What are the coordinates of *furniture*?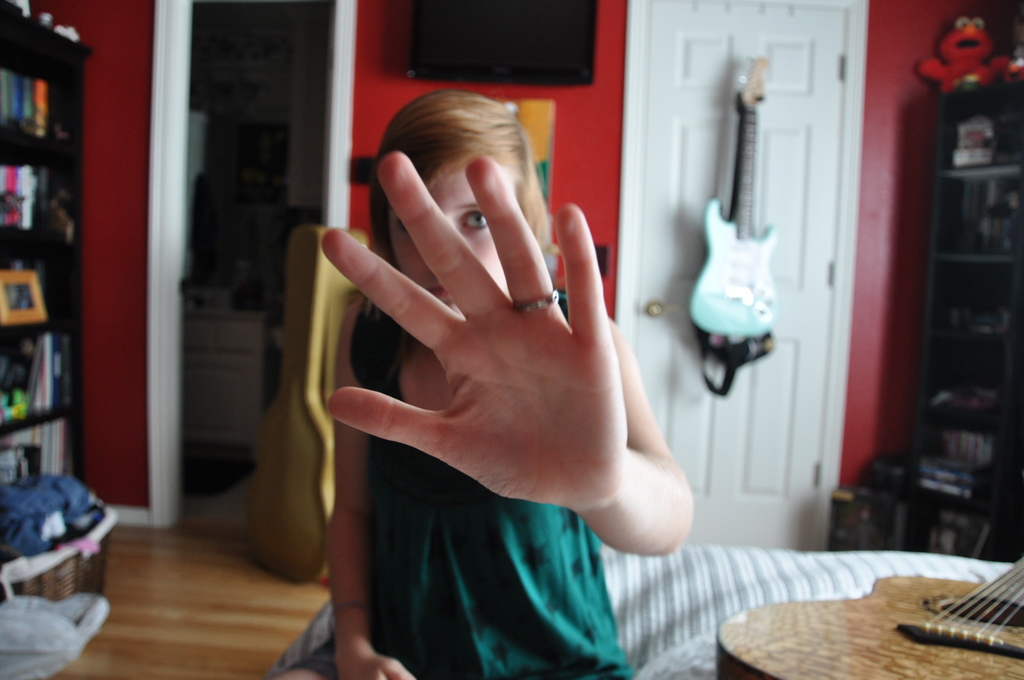
178/301/280/452.
